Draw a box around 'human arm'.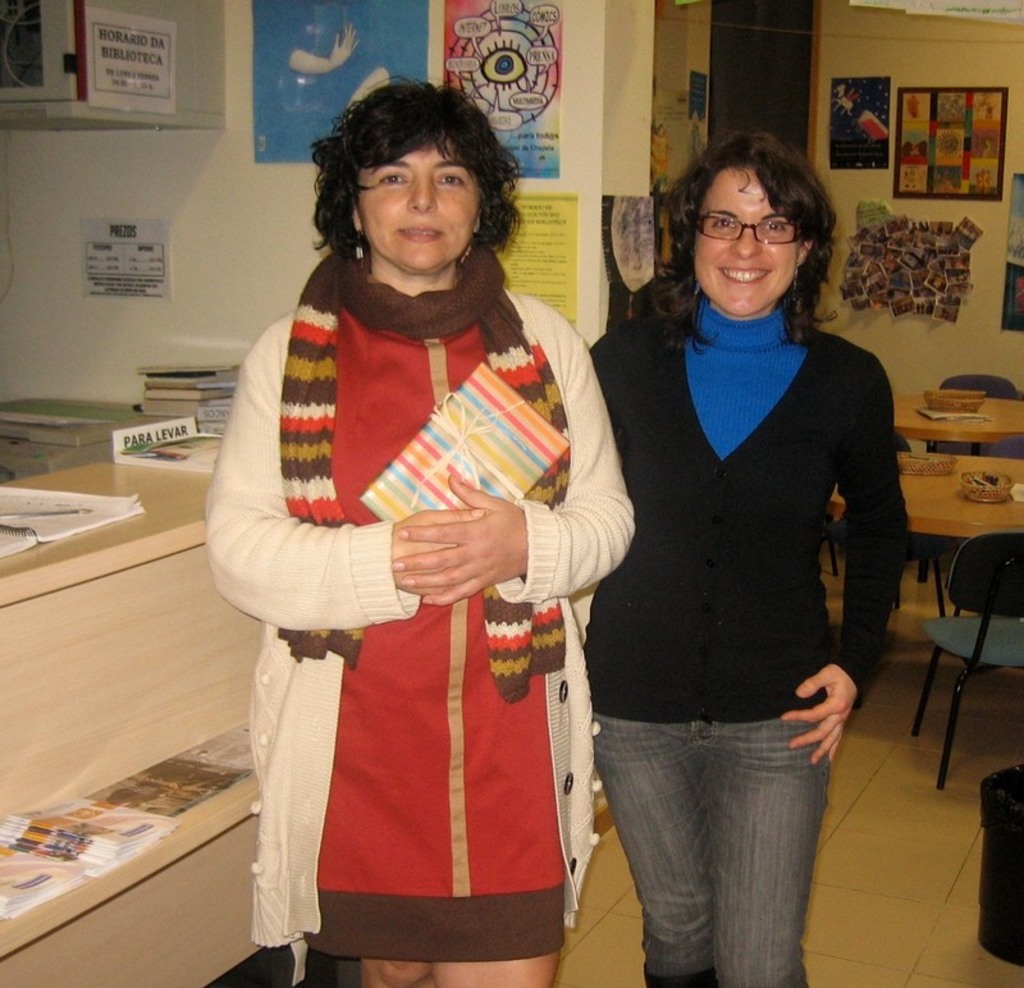
BBox(198, 320, 474, 625).
